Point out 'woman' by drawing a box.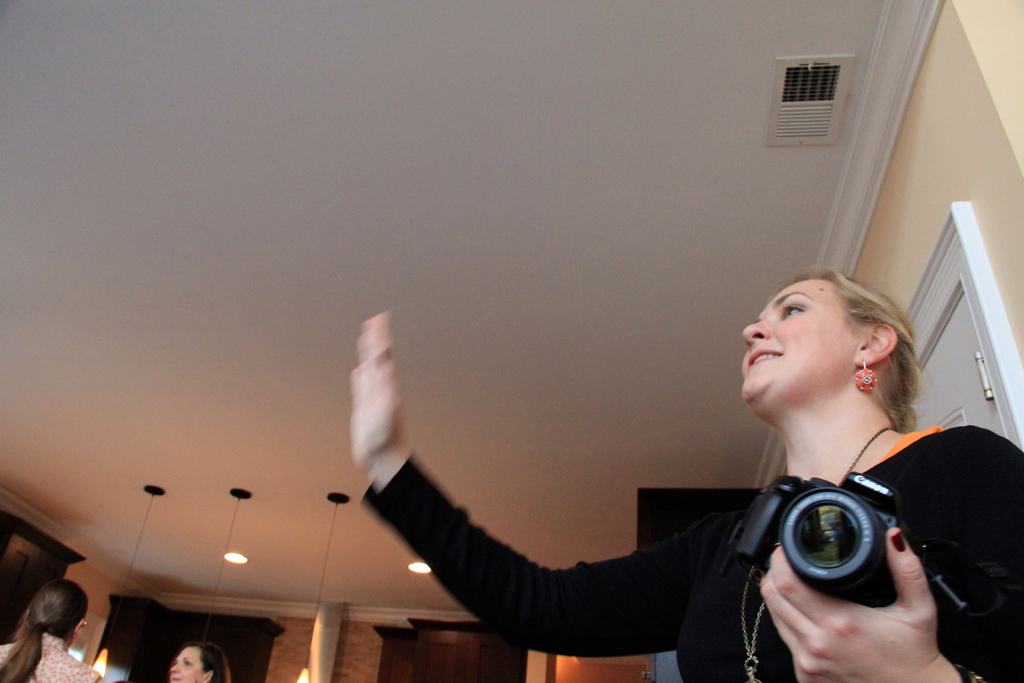
<region>348, 272, 1023, 682</region>.
